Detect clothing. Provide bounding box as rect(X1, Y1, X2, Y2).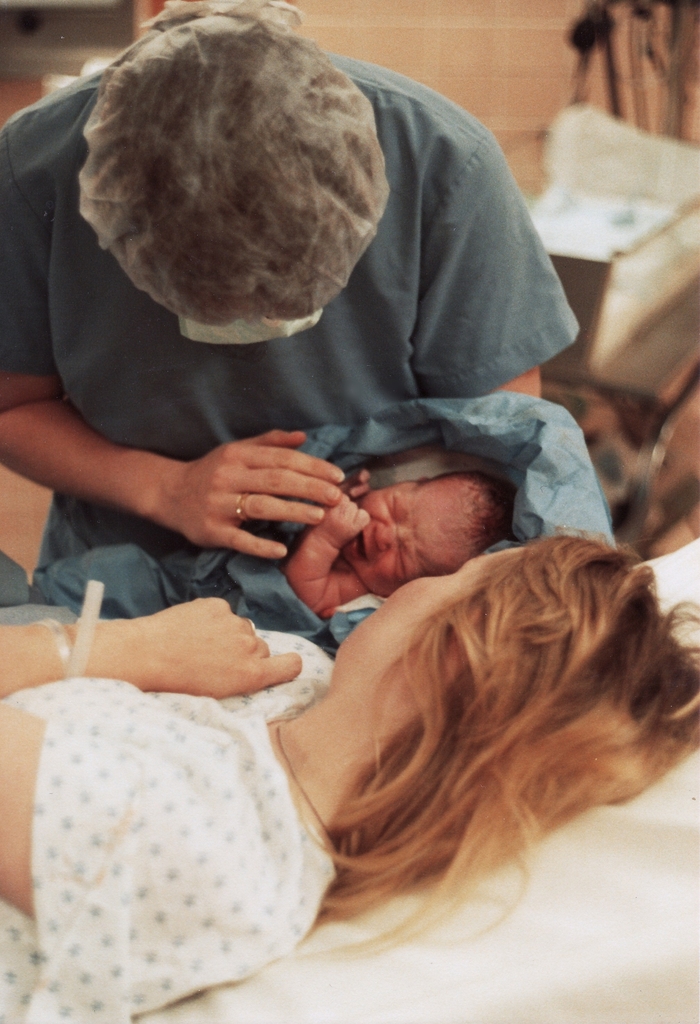
rect(0, 630, 339, 1023).
